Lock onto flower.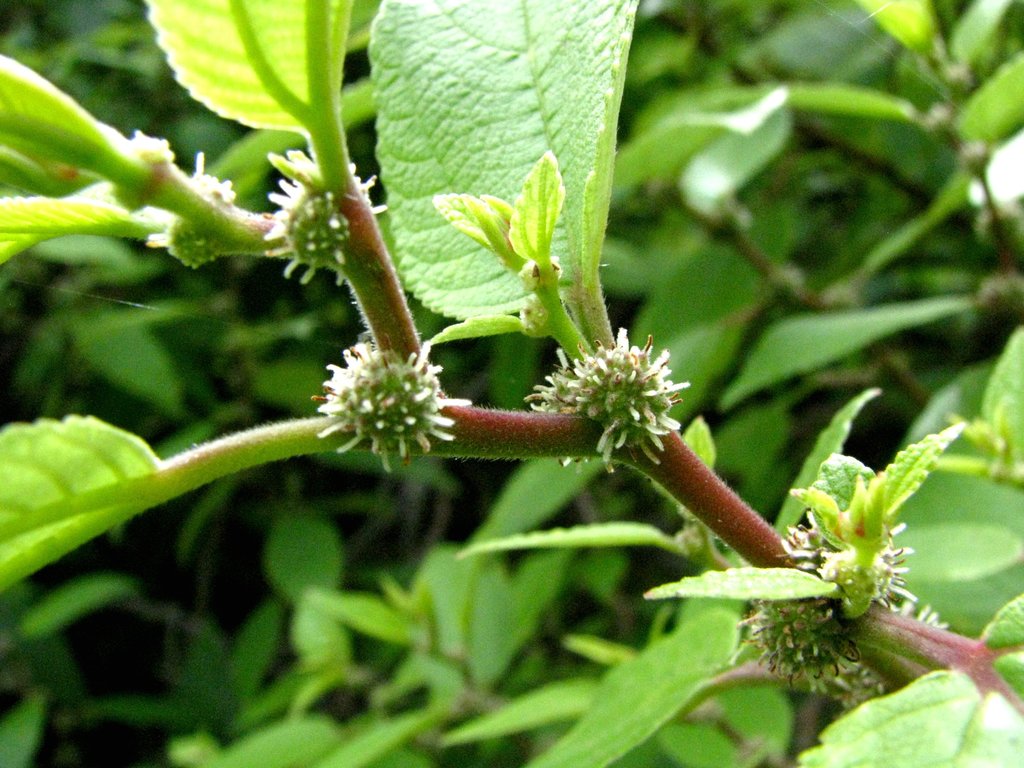
Locked: (314, 337, 456, 475).
